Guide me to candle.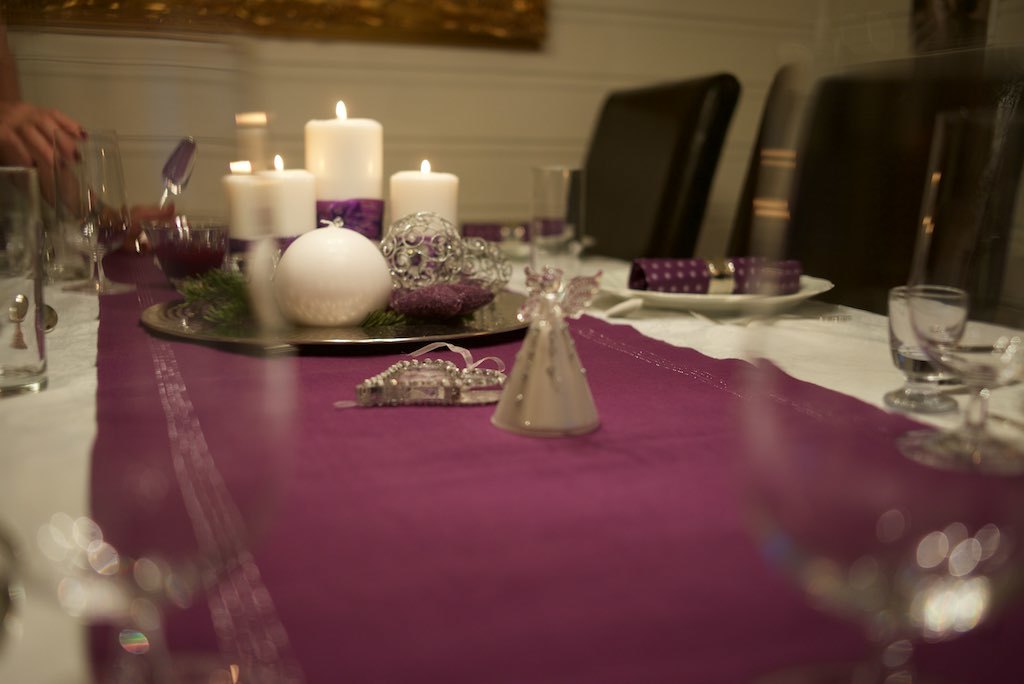
Guidance: x1=271 y1=220 x2=397 y2=326.
